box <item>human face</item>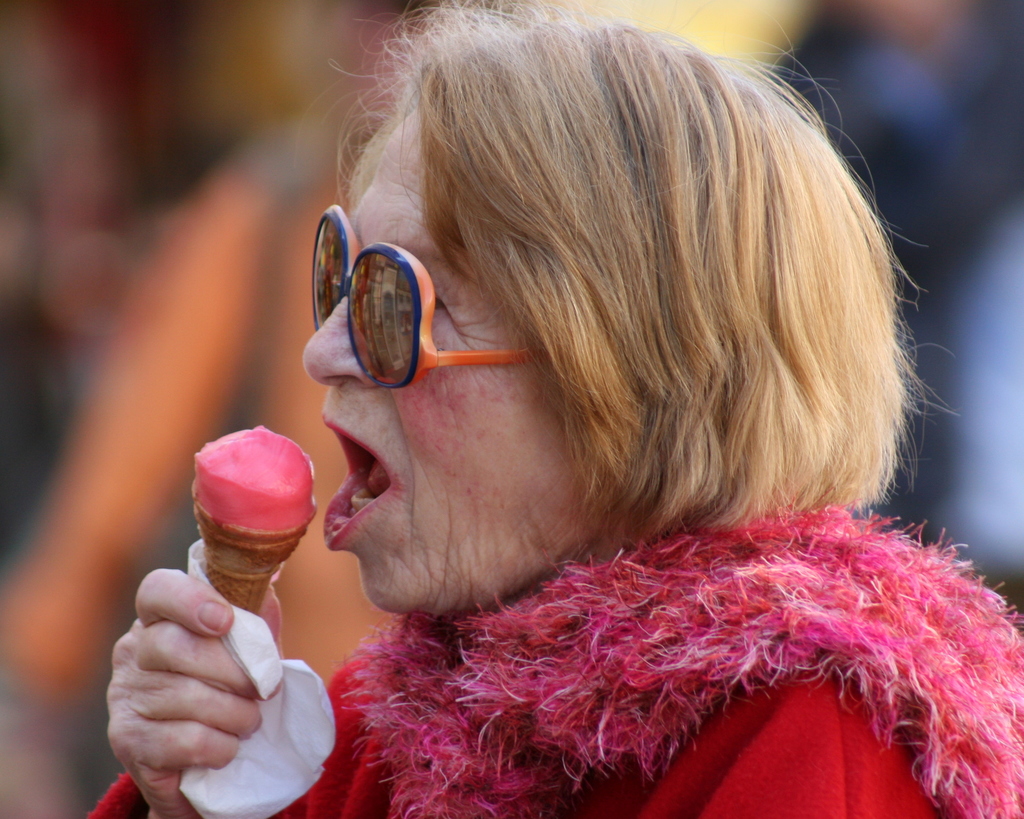
region(302, 107, 605, 615)
